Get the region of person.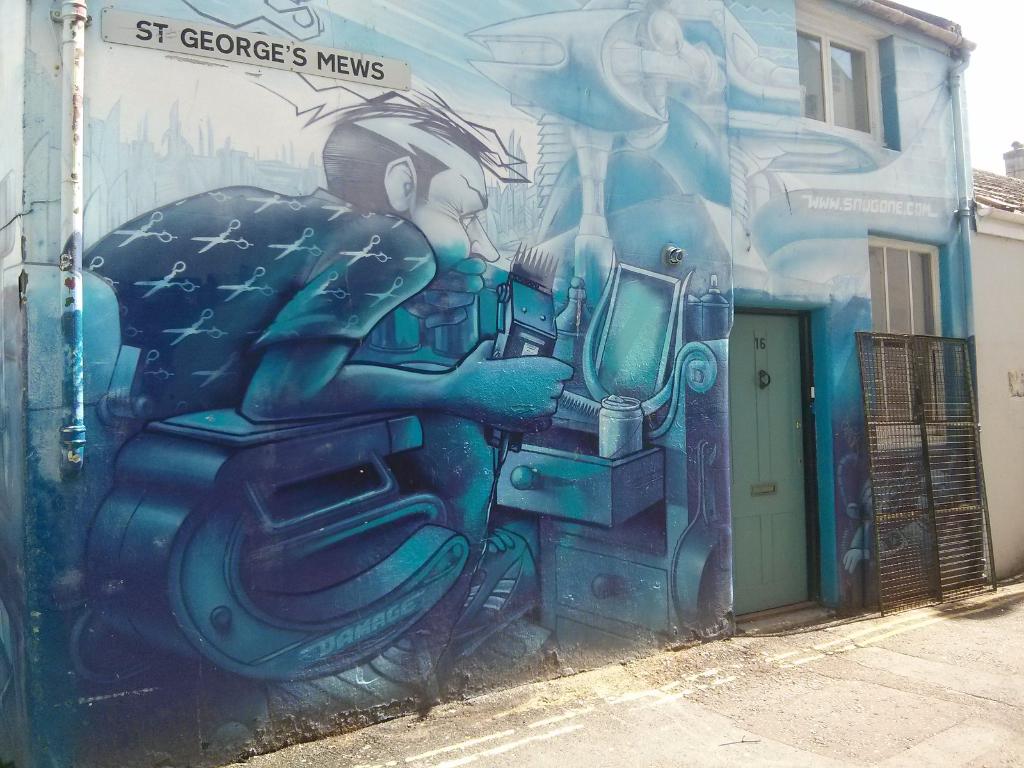
pyautogui.locateOnScreen(0, 86, 577, 745).
